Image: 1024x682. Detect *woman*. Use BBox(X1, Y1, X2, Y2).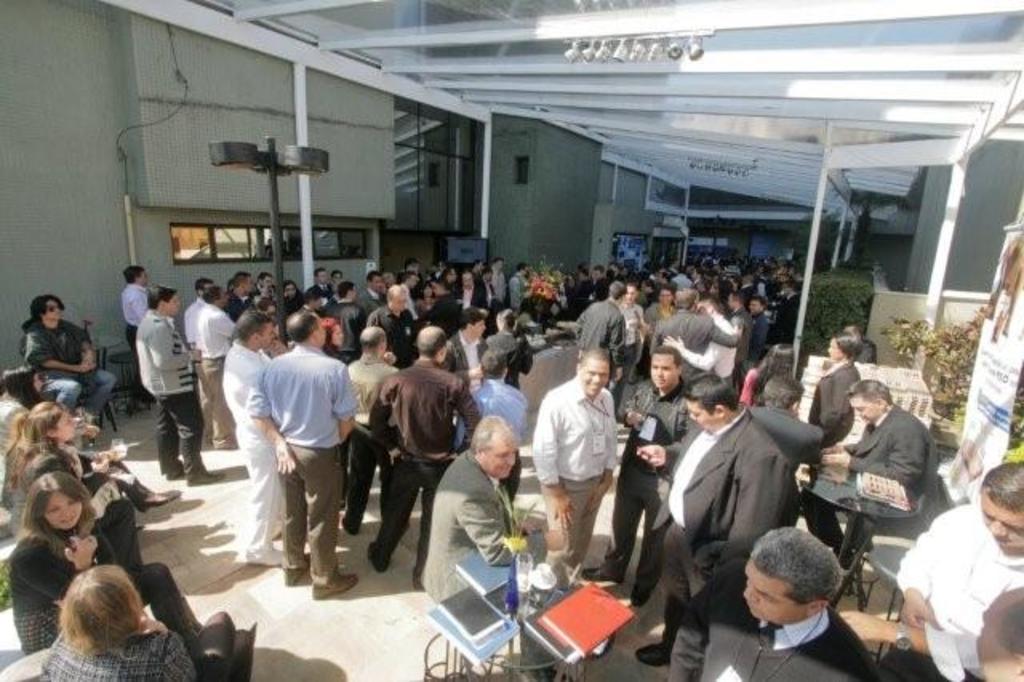
BBox(2, 395, 146, 568).
